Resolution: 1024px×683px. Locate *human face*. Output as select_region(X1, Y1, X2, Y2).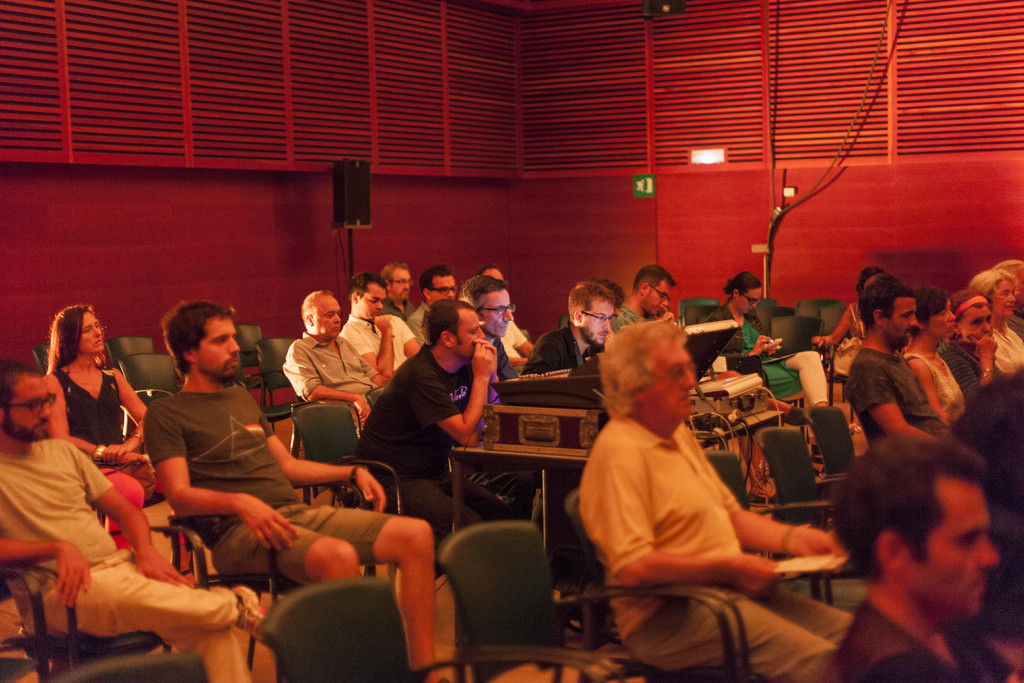
select_region(480, 288, 518, 333).
